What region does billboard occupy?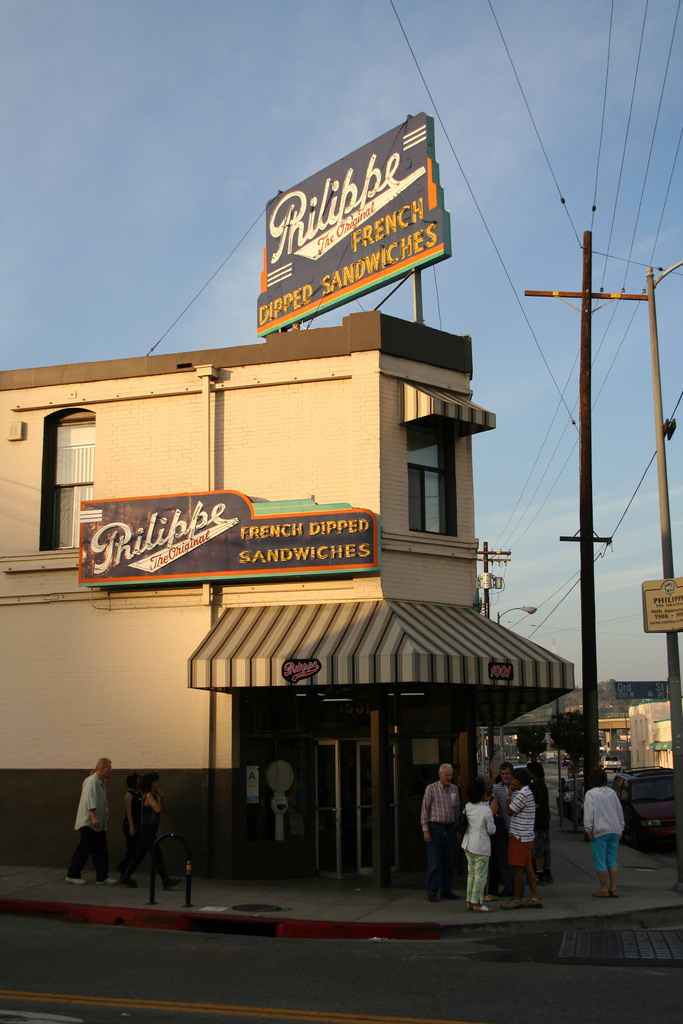
select_region(78, 509, 372, 601).
